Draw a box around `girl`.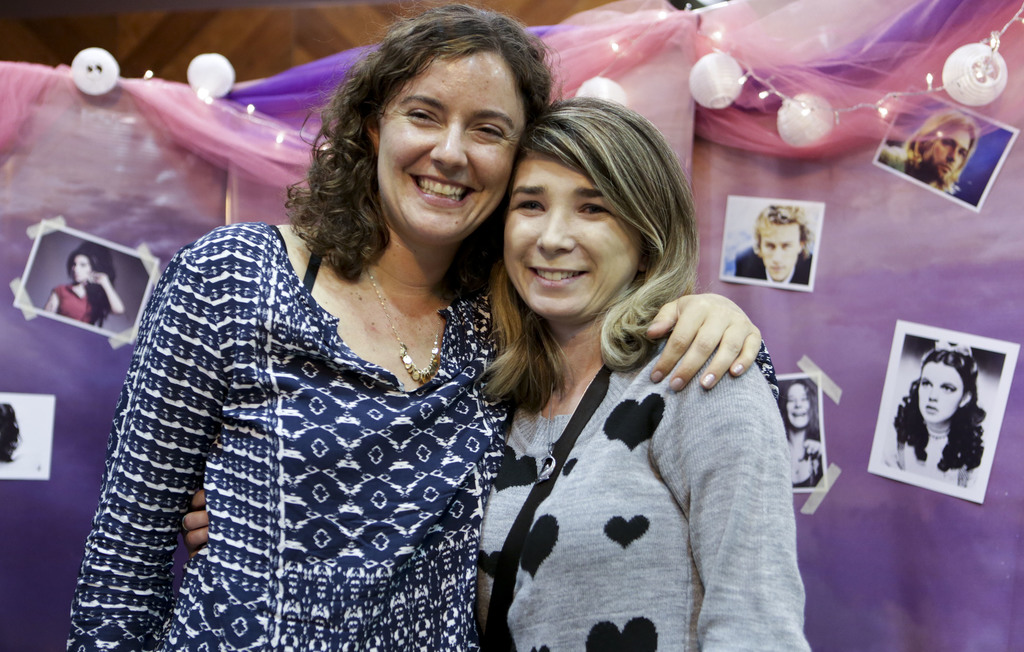
bbox(68, 0, 497, 651).
